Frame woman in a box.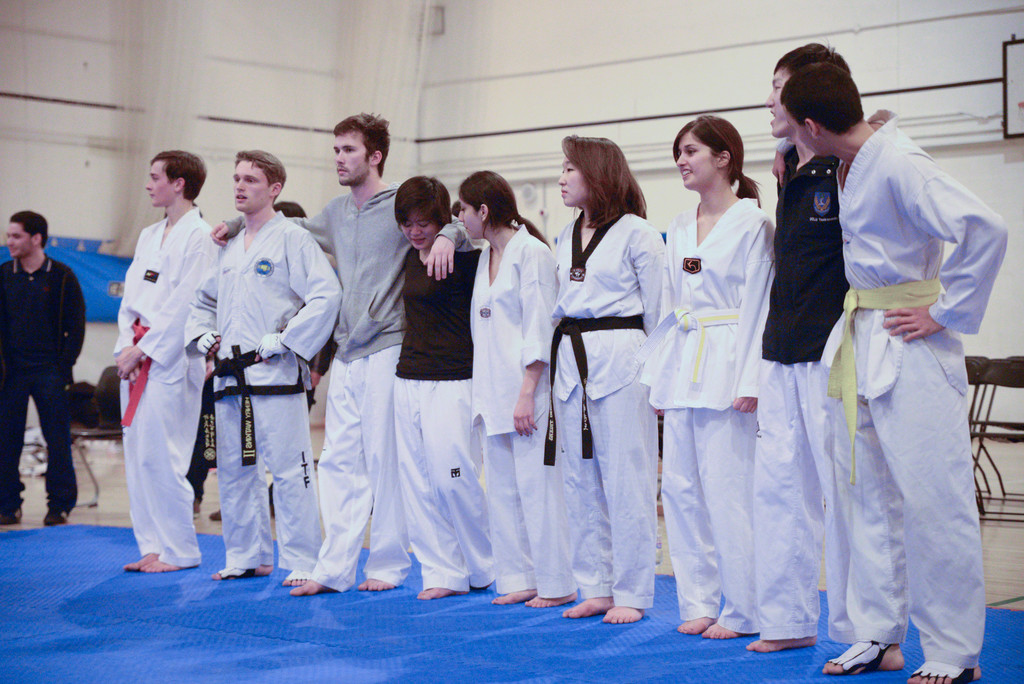
<bbox>541, 156, 670, 614</bbox>.
